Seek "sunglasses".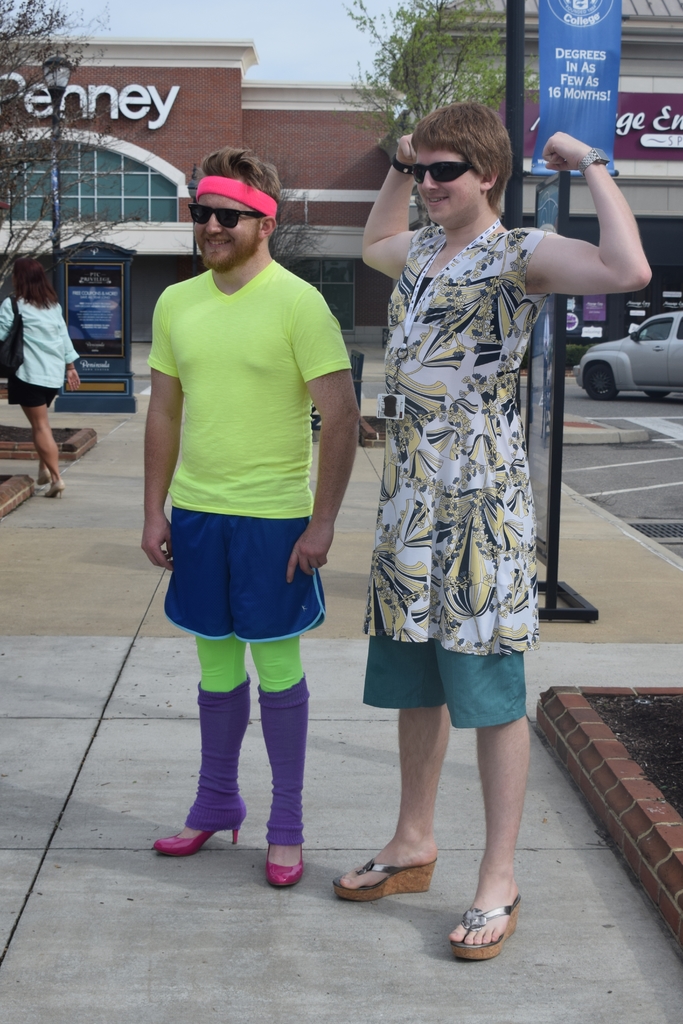
BBox(411, 165, 465, 188).
